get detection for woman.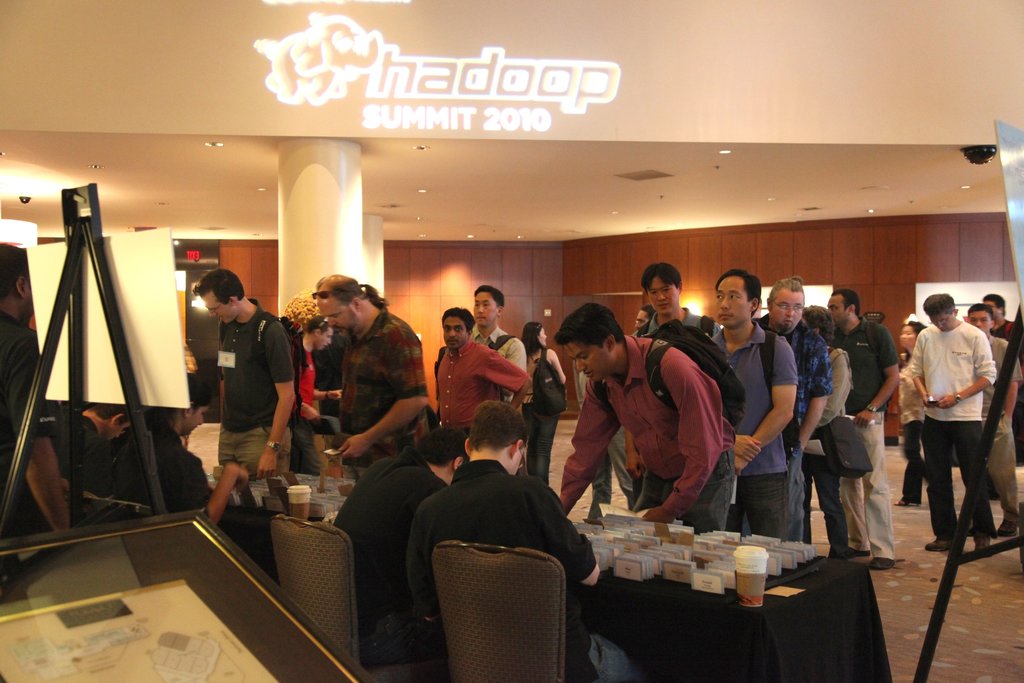
Detection: {"left": 890, "top": 321, "right": 935, "bottom": 514}.
